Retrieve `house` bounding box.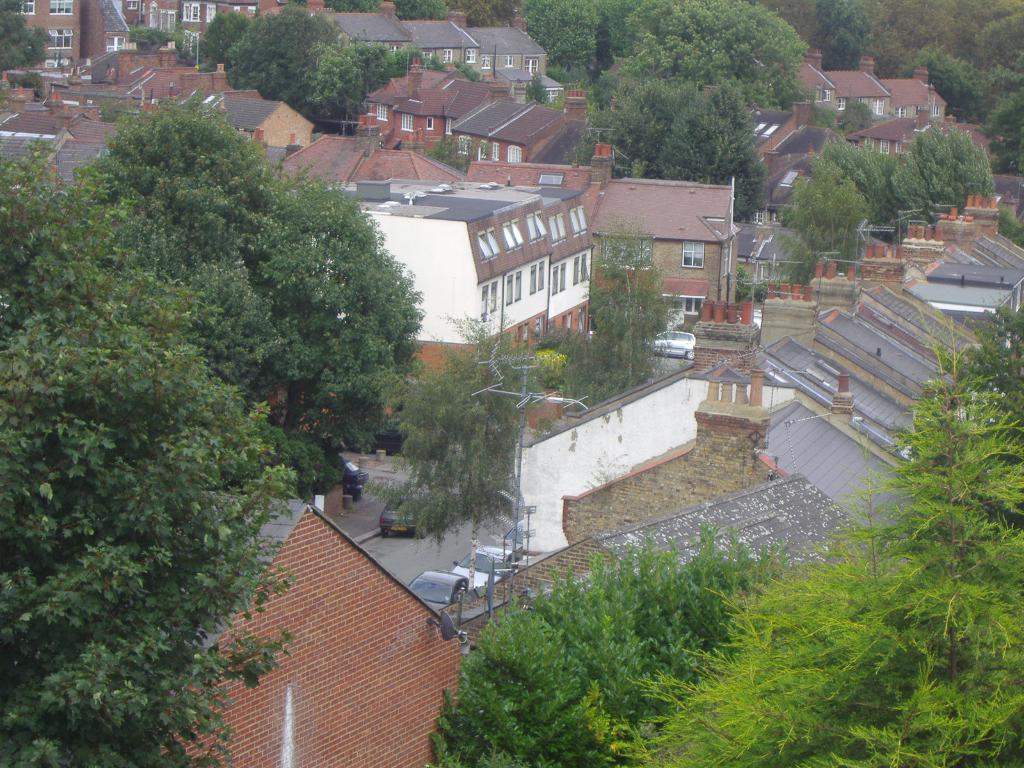
Bounding box: left=440, top=462, right=860, bottom=691.
